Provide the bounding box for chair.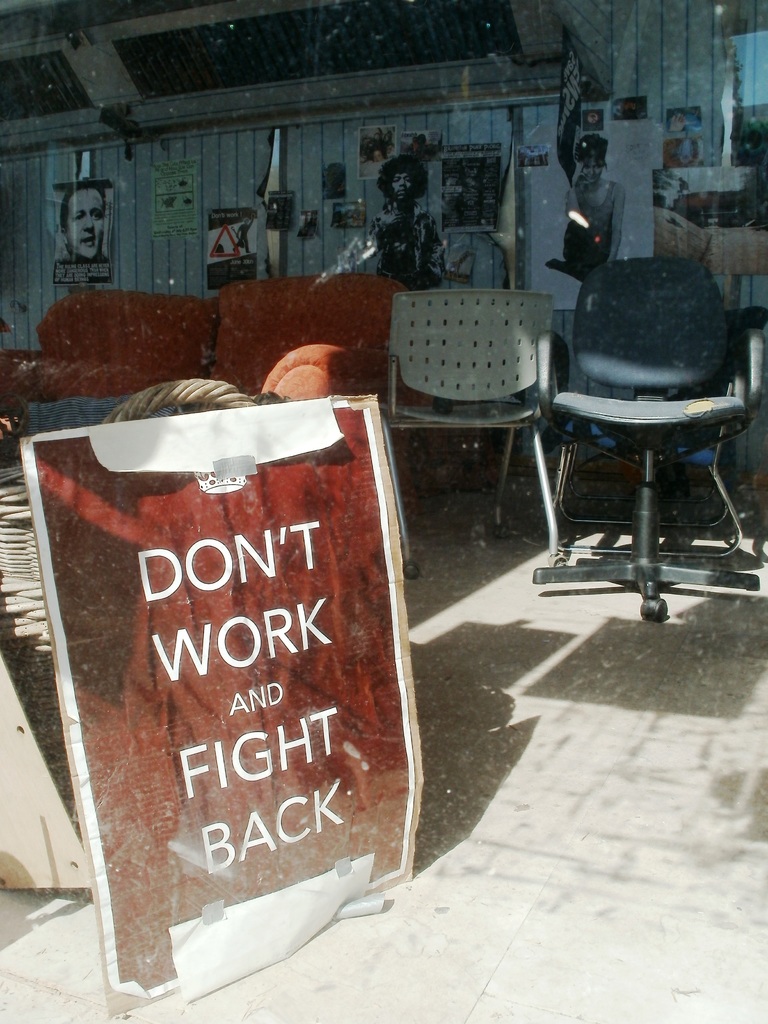
(378, 284, 560, 574).
